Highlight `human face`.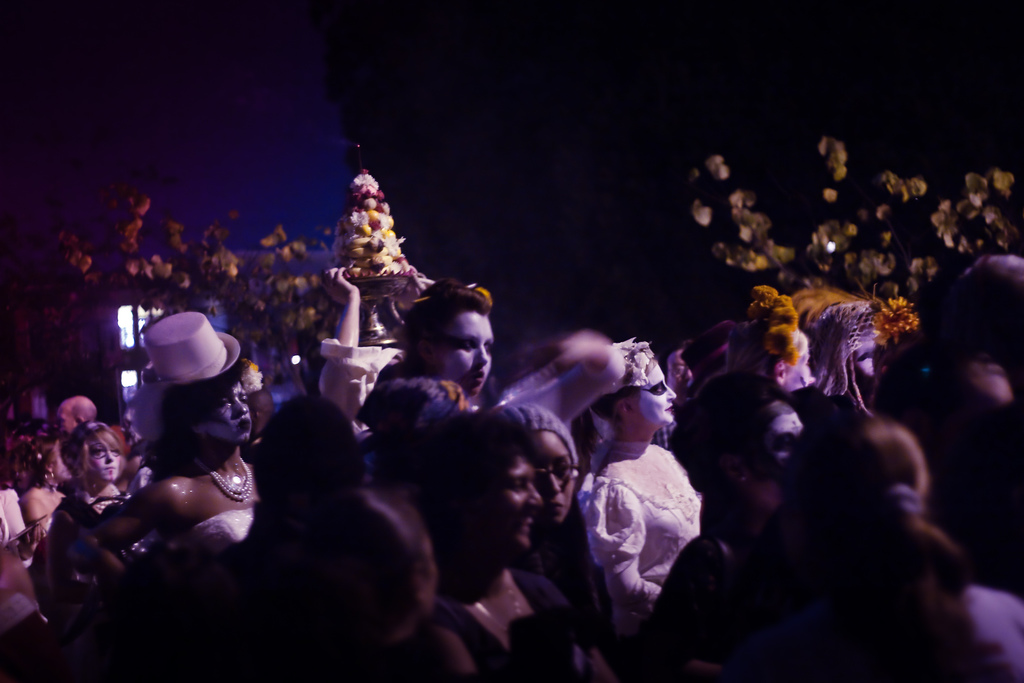
Highlighted region: l=633, t=359, r=676, b=423.
